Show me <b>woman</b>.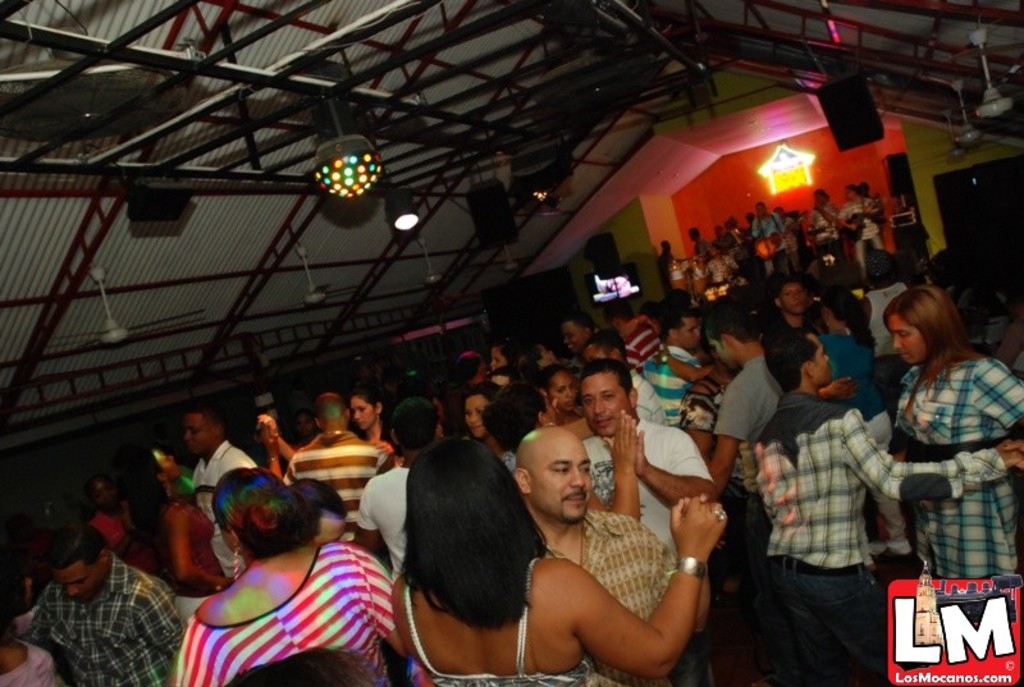
<b>woman</b> is here: l=680, t=320, r=749, b=545.
